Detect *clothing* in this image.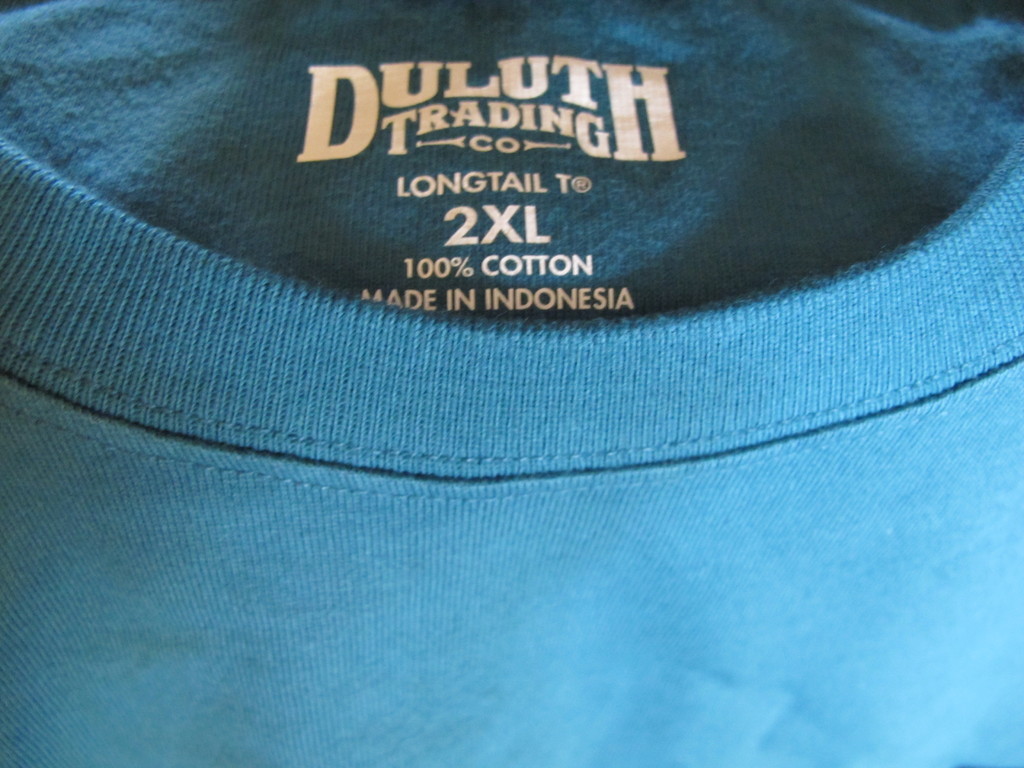
Detection: Rect(4, 0, 1023, 735).
